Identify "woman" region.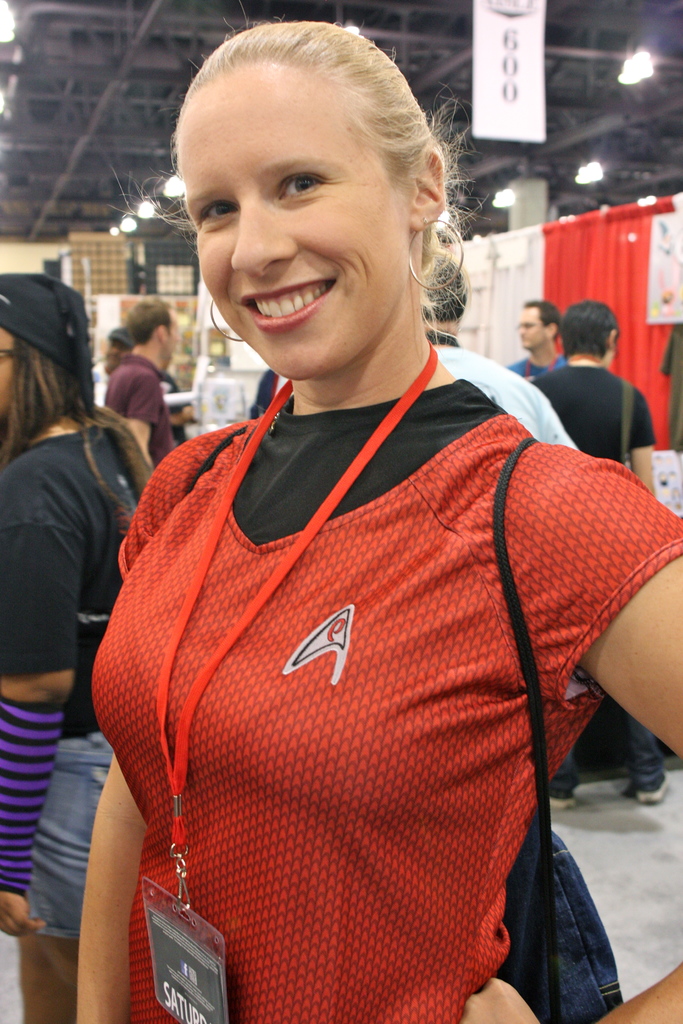
Region: region(0, 272, 153, 1023).
